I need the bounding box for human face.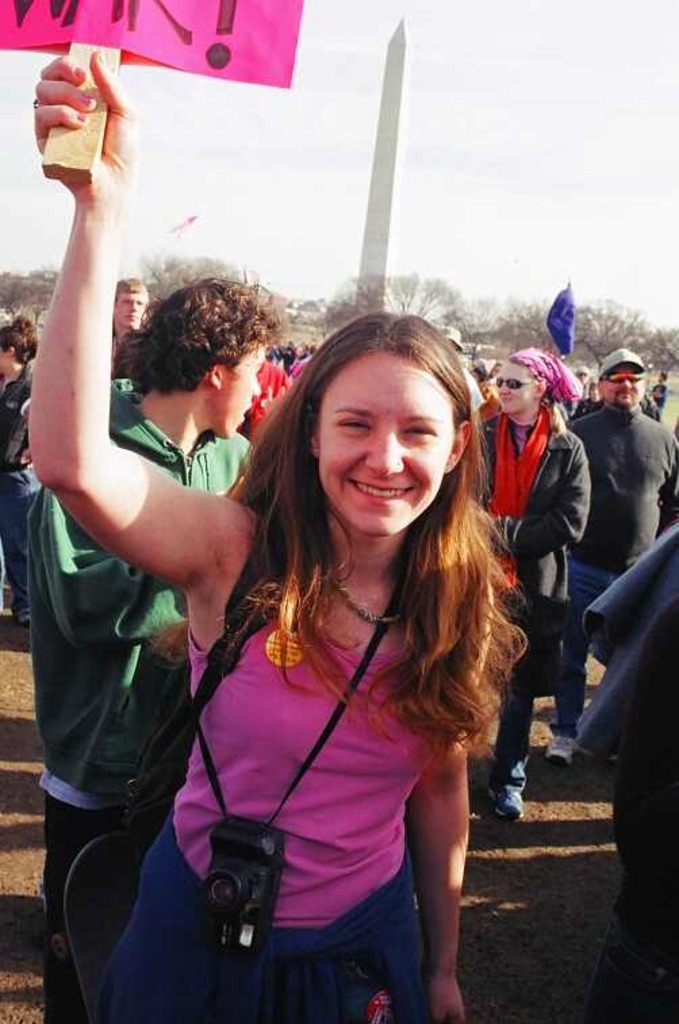
Here it is: crop(112, 292, 156, 338).
